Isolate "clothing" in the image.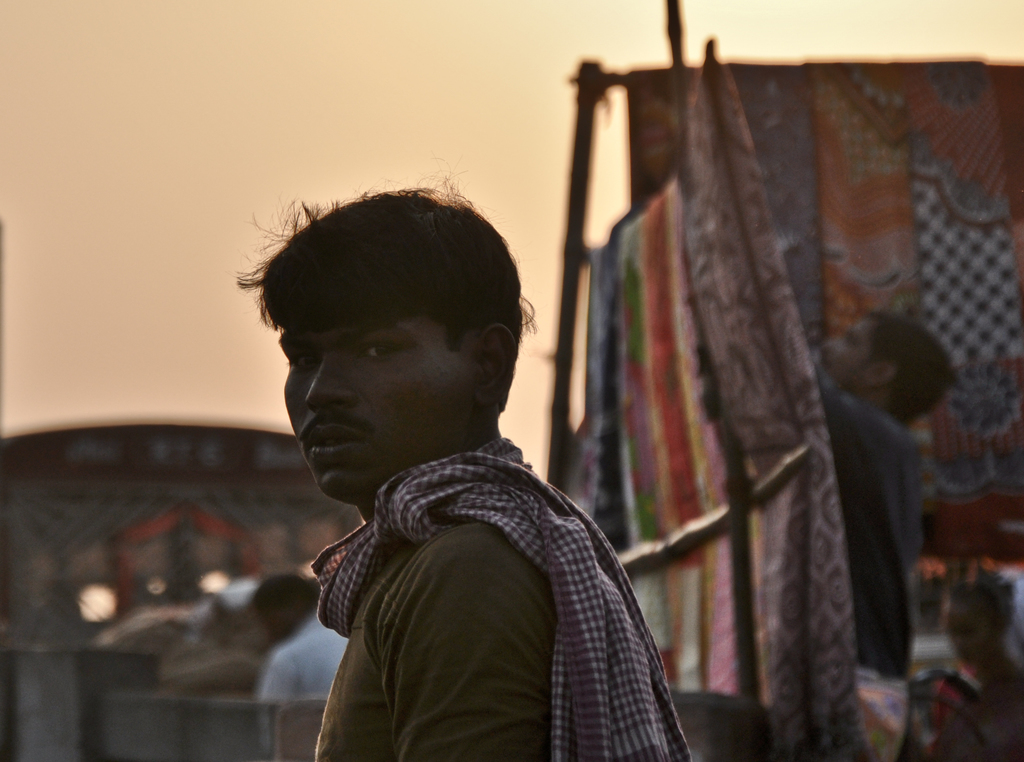
Isolated region: (left=815, top=345, right=920, bottom=761).
